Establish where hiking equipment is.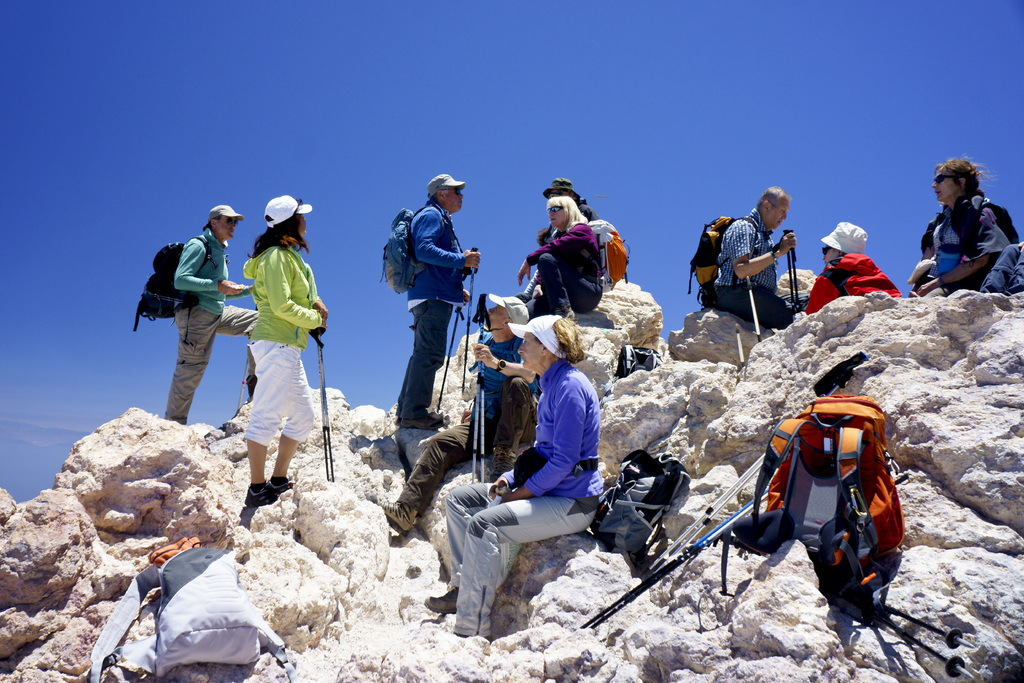
Established at locate(461, 247, 482, 398).
